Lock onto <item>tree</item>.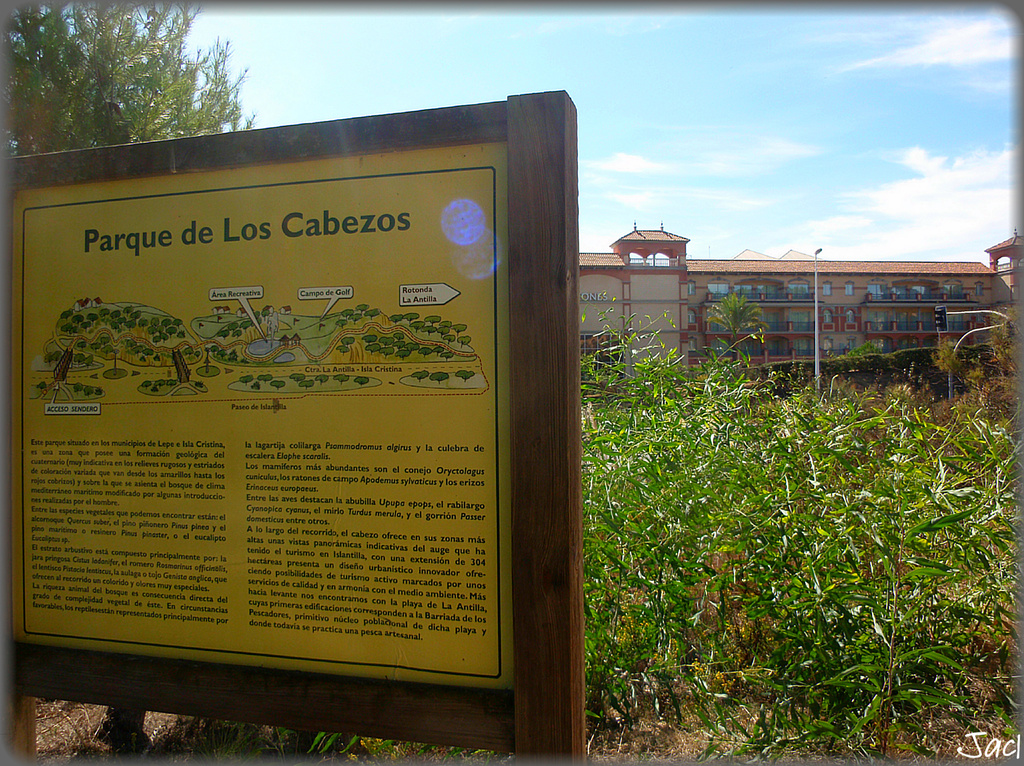
Locked: BBox(434, 375, 447, 381).
